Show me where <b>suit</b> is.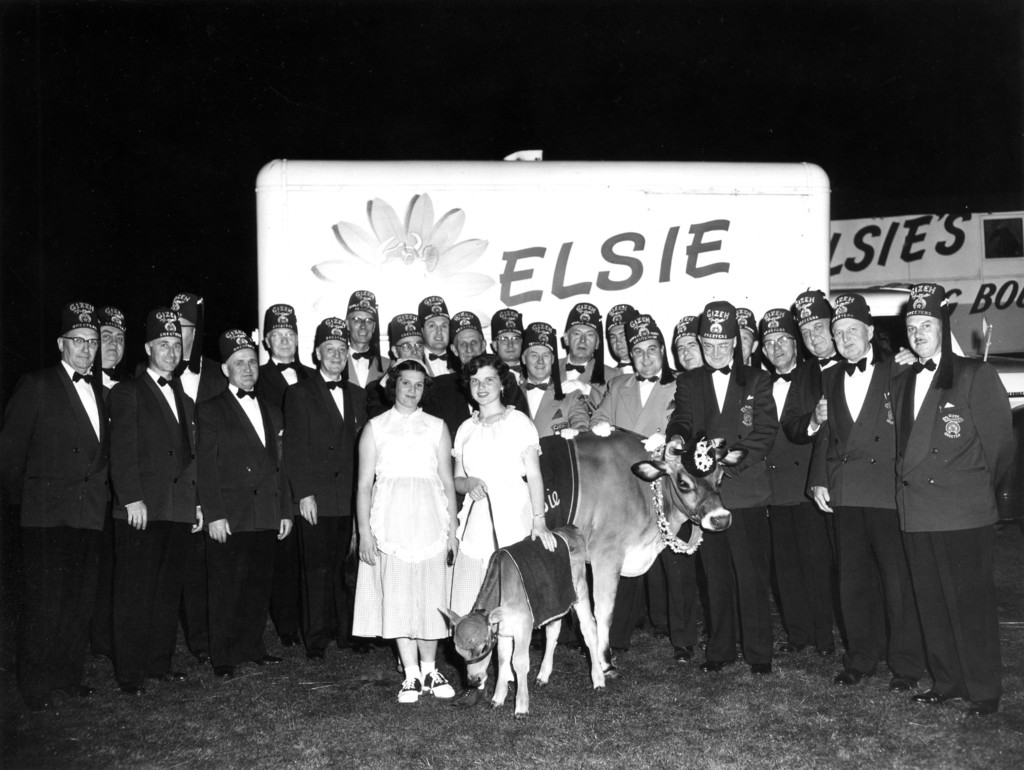
<b>suit</b> is at [left=359, top=364, right=431, bottom=421].
